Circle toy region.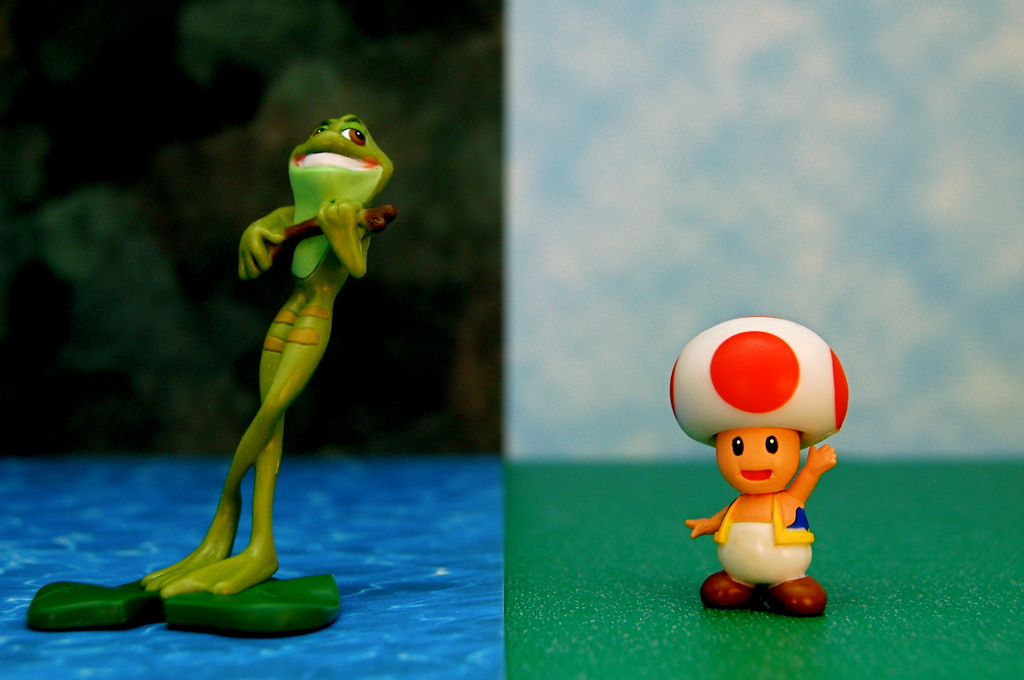
Region: <bbox>652, 312, 853, 603</bbox>.
